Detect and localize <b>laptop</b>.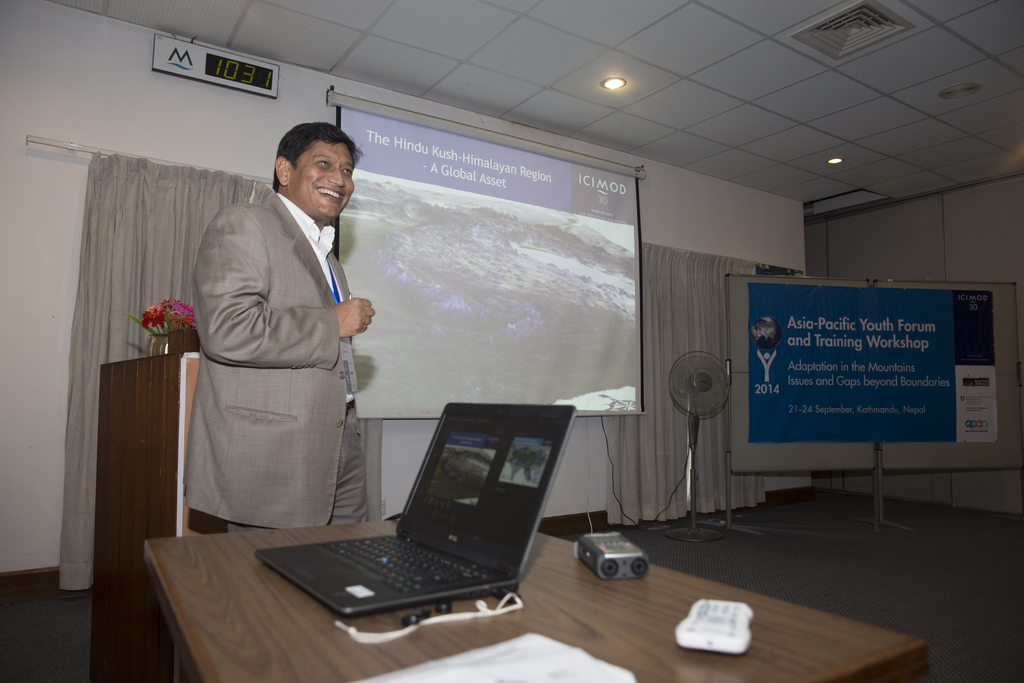
Localized at bbox(273, 399, 561, 640).
